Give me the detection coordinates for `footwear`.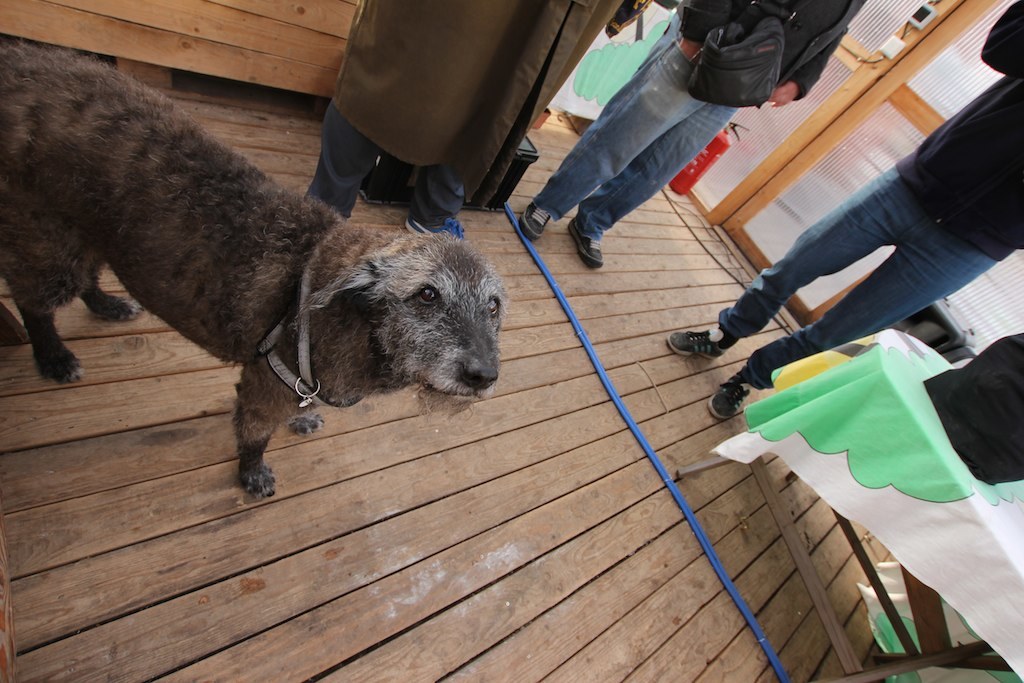
x1=708, y1=367, x2=751, y2=420.
